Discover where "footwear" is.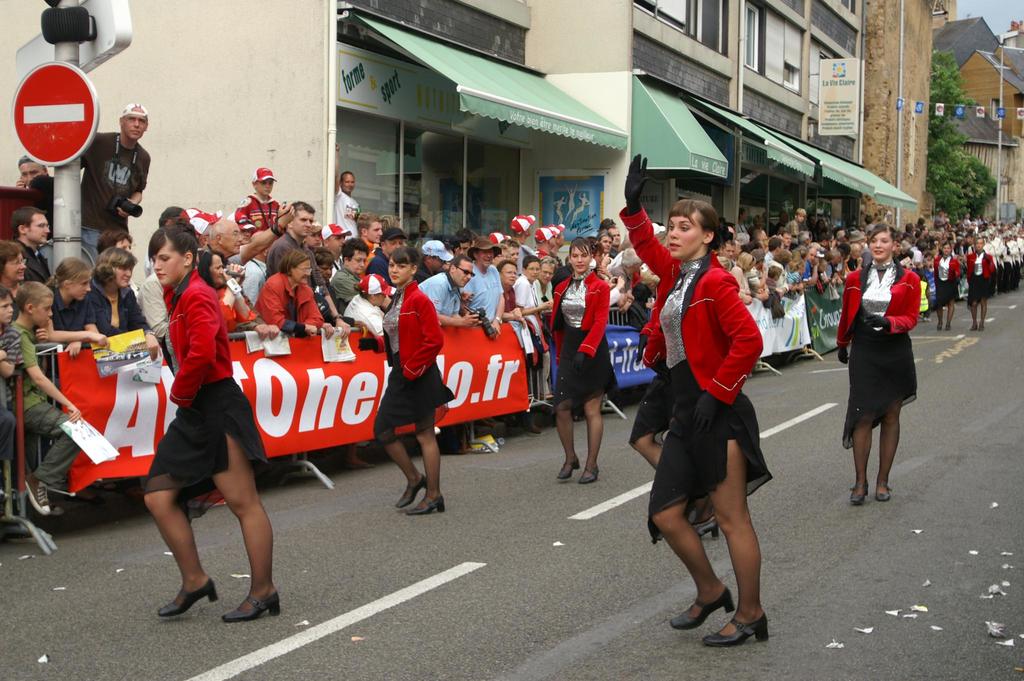
Discovered at x1=339 y1=463 x2=373 y2=472.
